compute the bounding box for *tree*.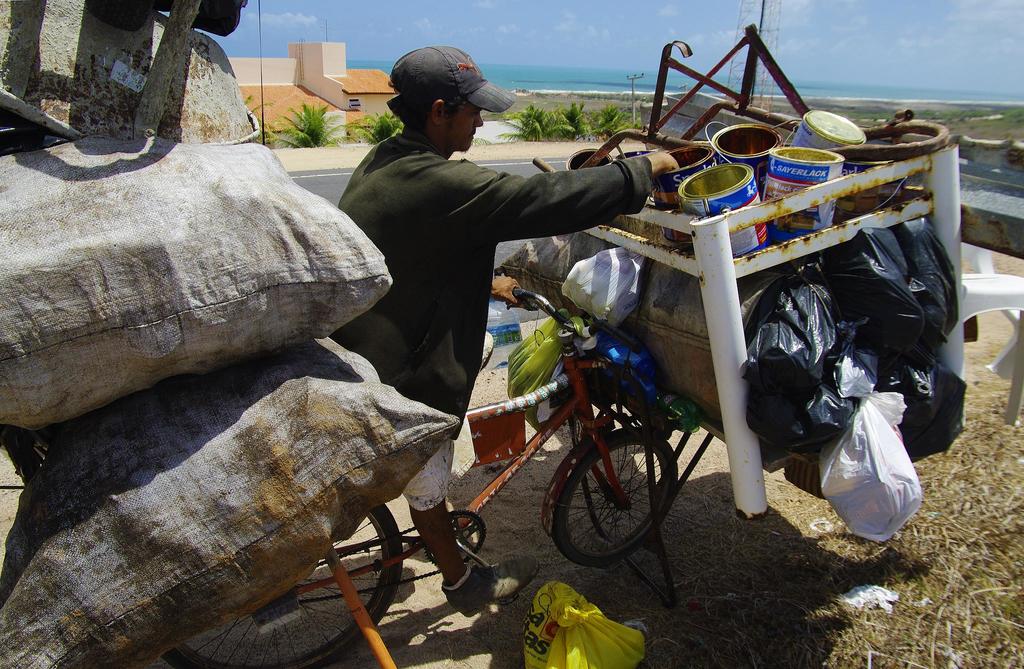
x1=275 y1=102 x2=355 y2=153.
